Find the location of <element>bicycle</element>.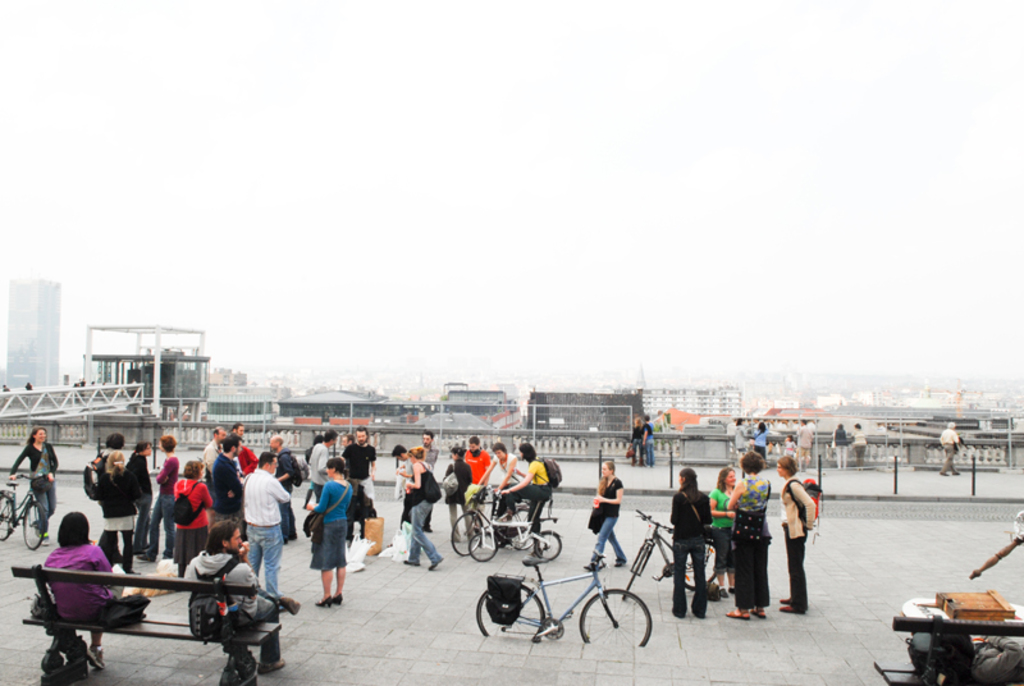
Location: (left=477, top=527, right=658, bottom=651).
